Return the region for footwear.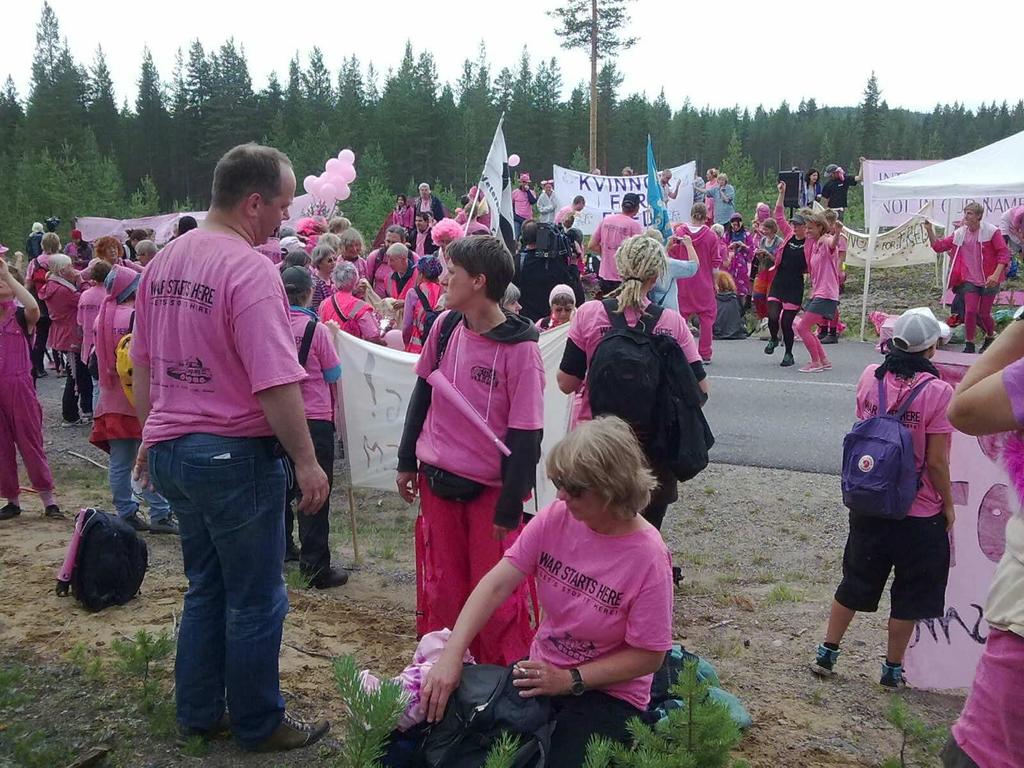
rect(301, 557, 351, 590).
